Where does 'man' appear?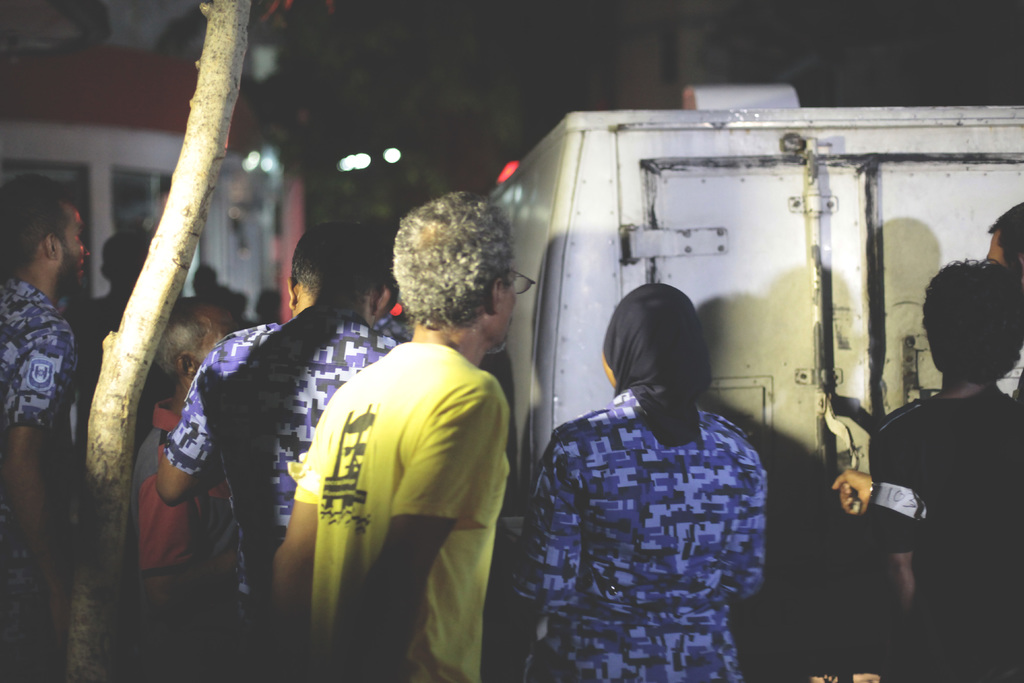
Appears at pyautogui.locateOnScreen(158, 220, 404, 682).
